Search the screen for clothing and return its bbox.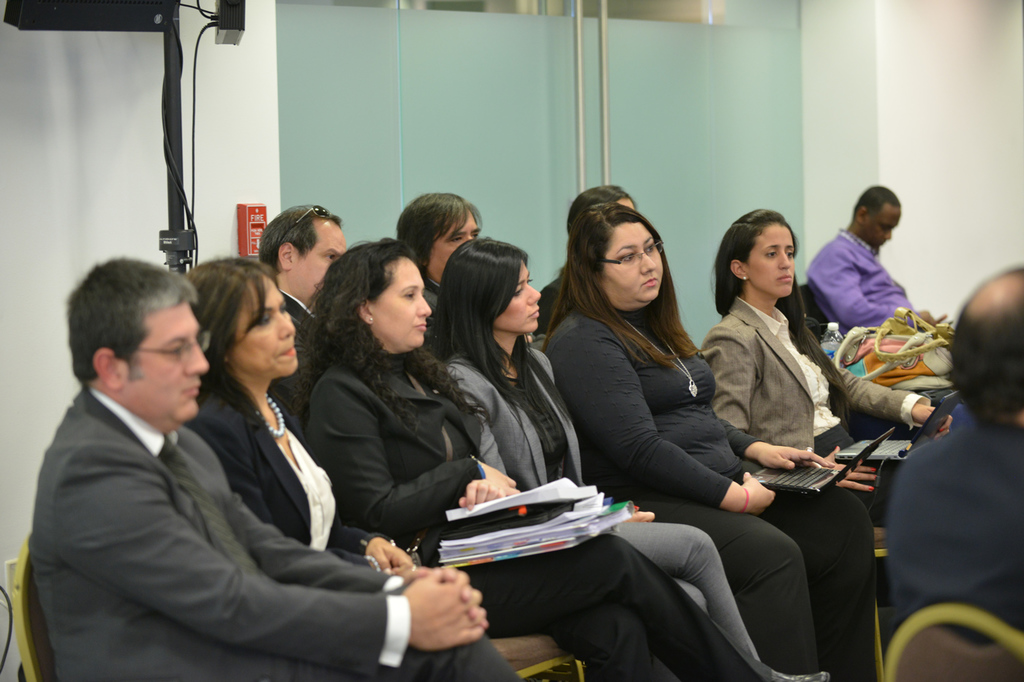
Found: locate(431, 331, 760, 662).
